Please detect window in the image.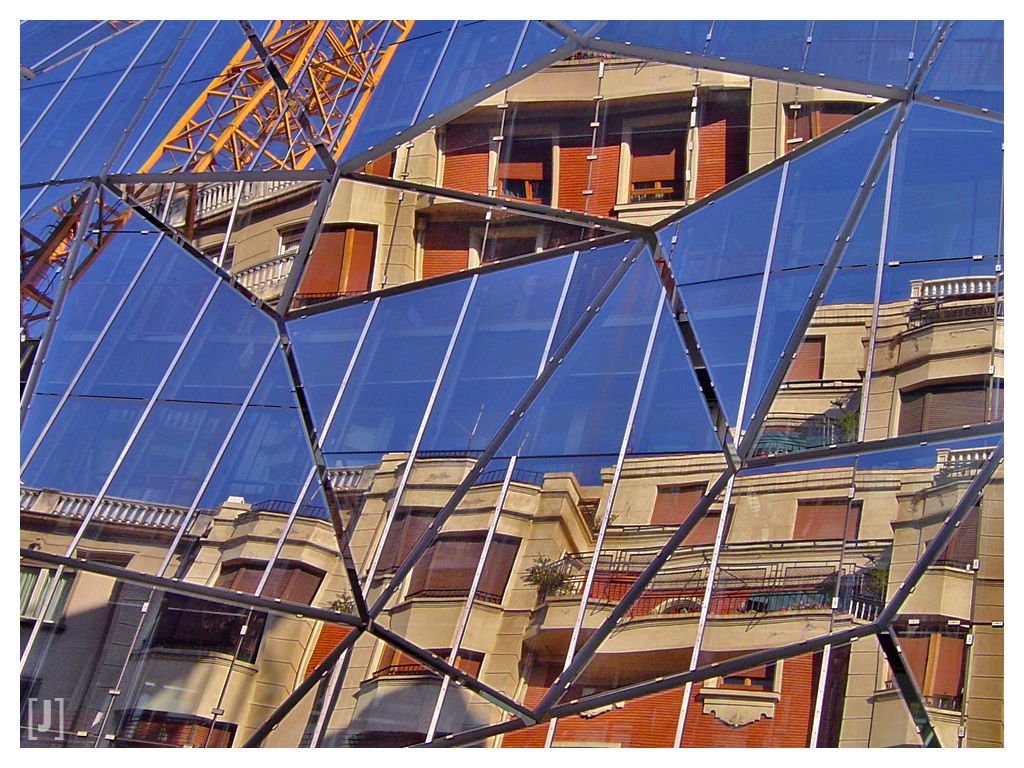
crop(916, 494, 982, 578).
